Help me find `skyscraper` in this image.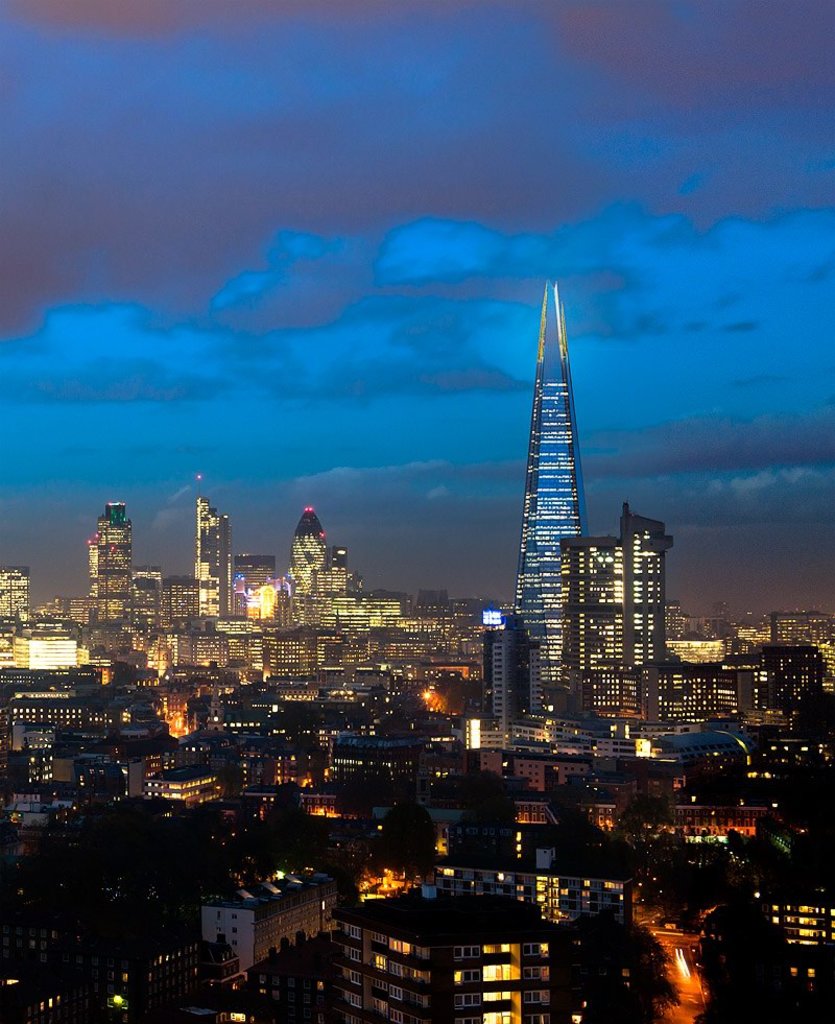
Found it: (554, 501, 675, 722).
